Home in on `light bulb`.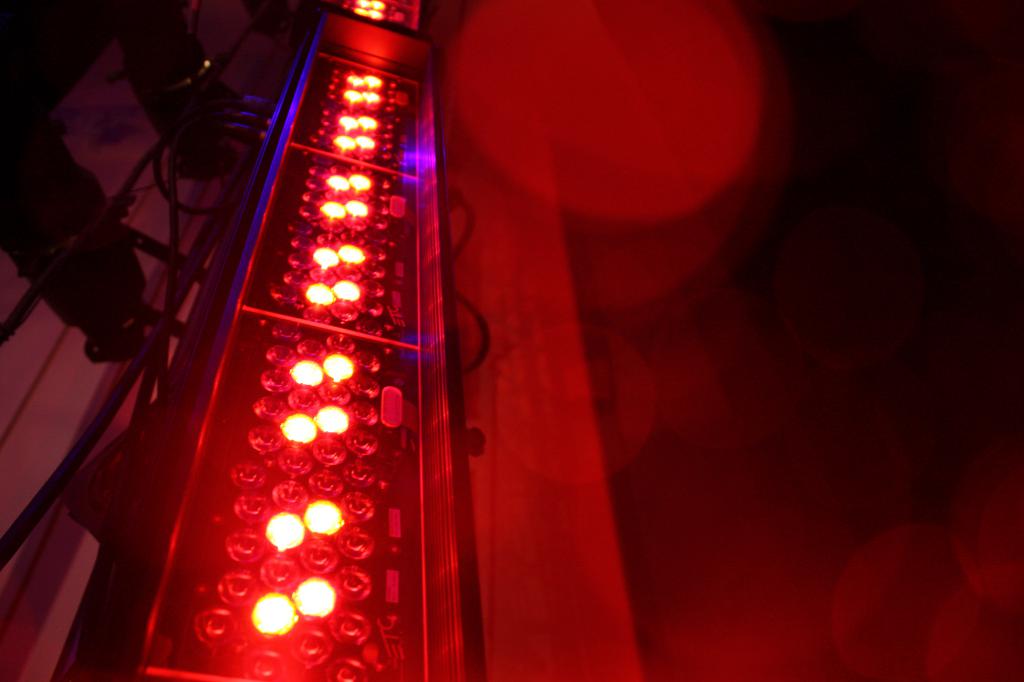
Homed in at select_region(294, 573, 334, 617).
